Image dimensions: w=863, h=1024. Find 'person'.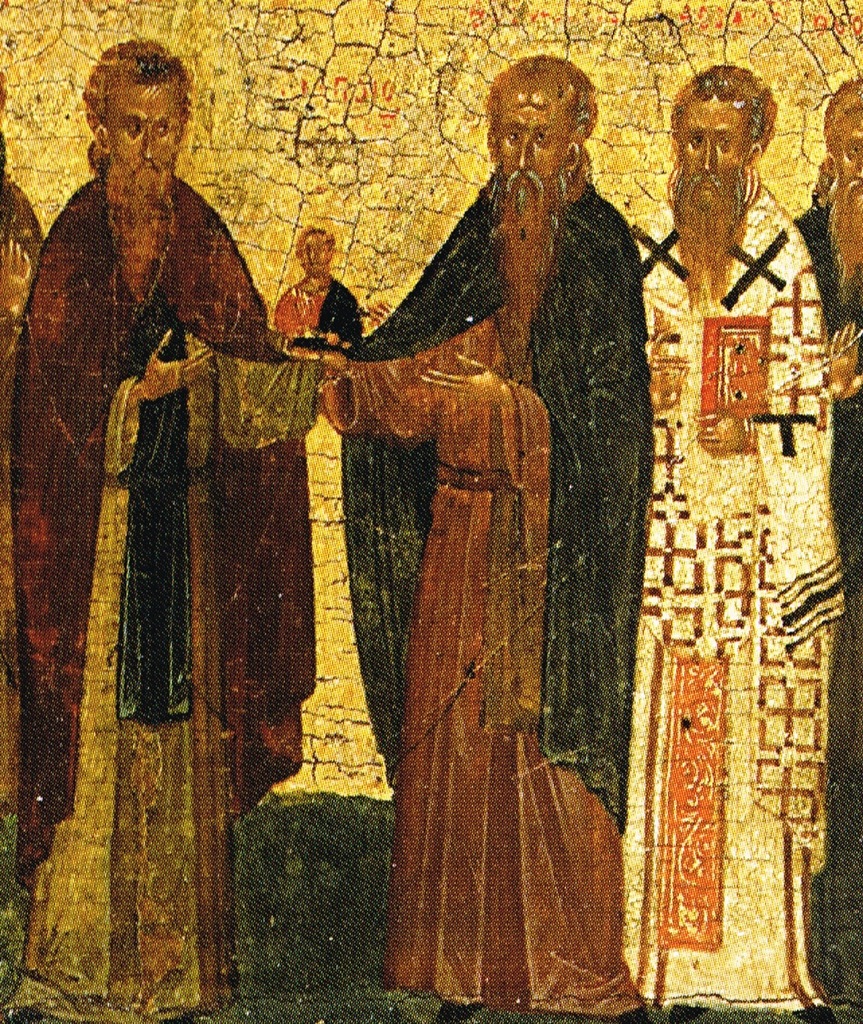
region(317, 56, 657, 1023).
